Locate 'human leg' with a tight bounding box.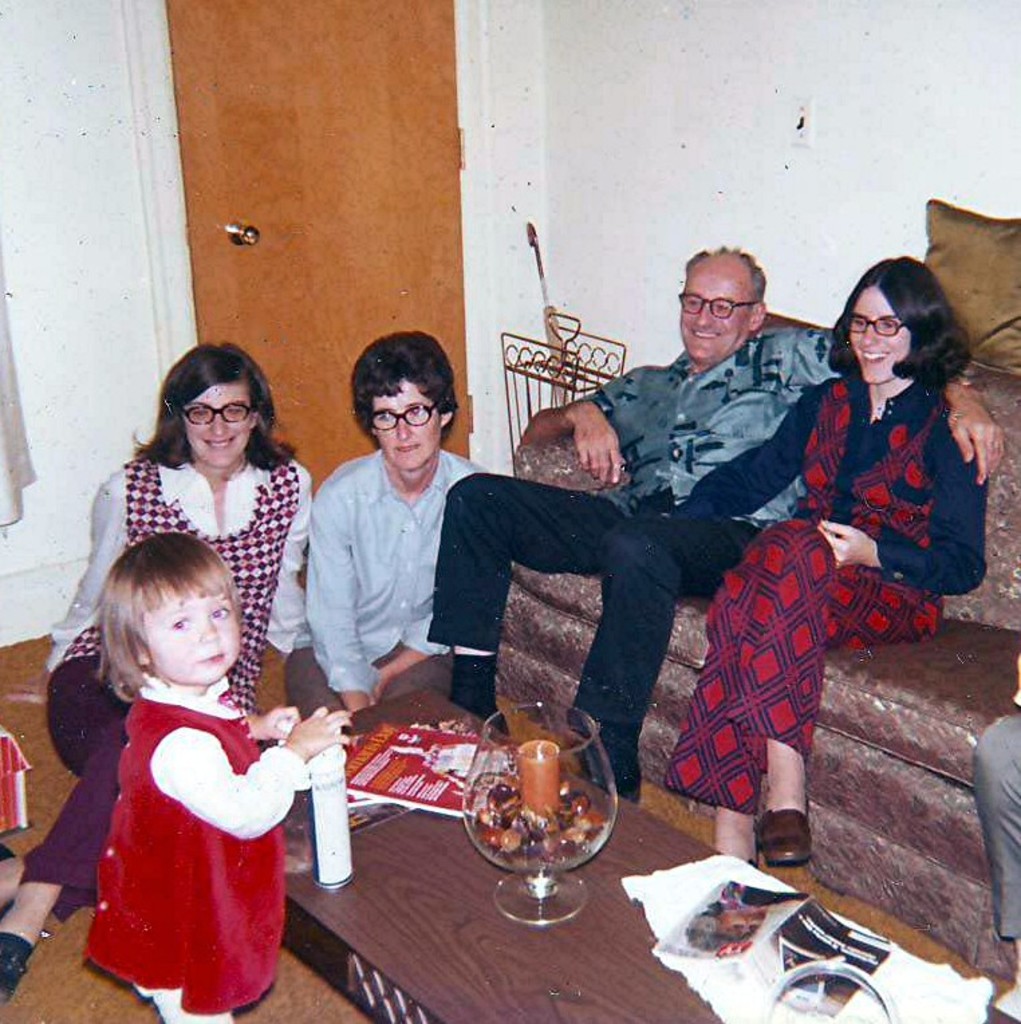
crop(446, 464, 620, 737).
